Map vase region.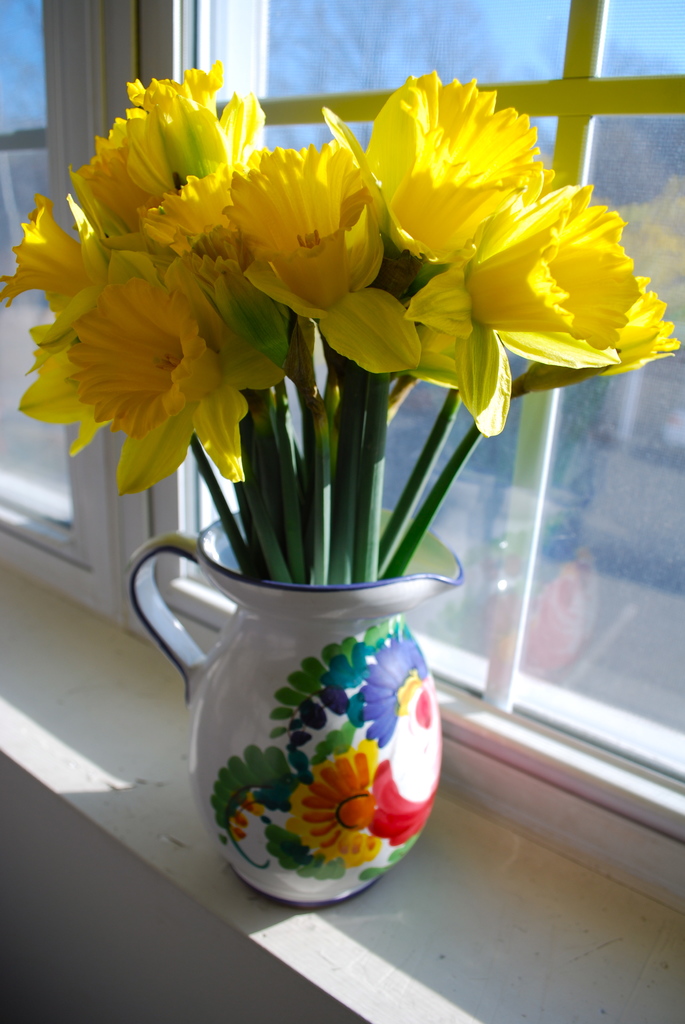
Mapped to Rect(122, 497, 464, 910).
